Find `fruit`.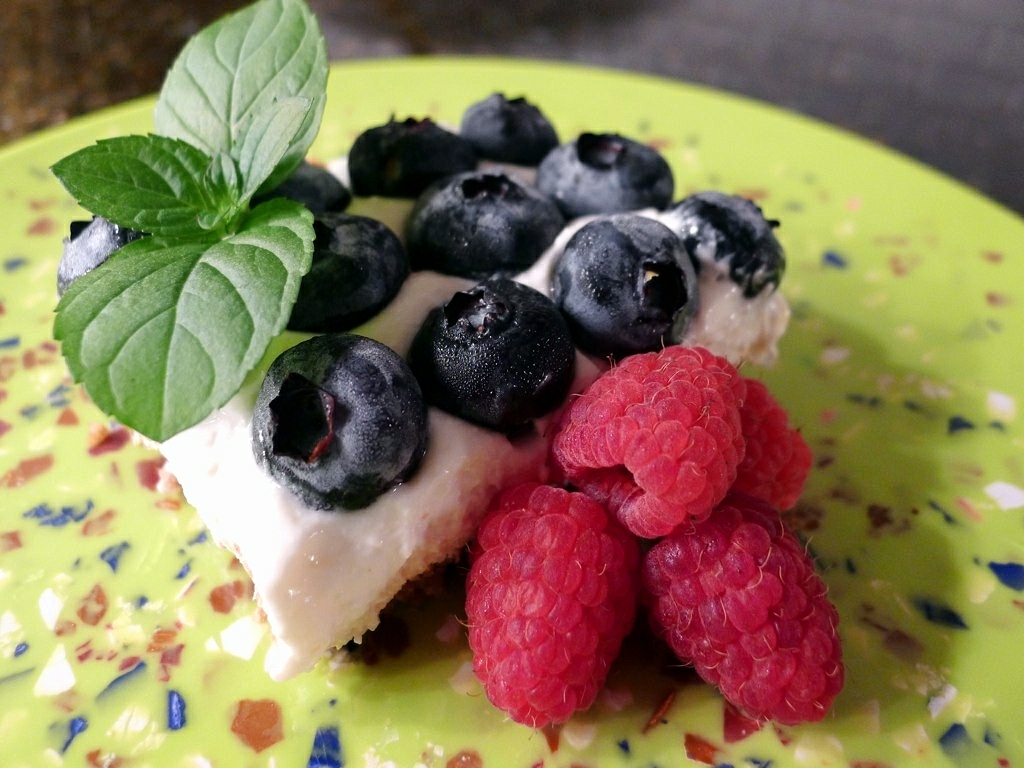
x1=410 y1=275 x2=586 y2=445.
